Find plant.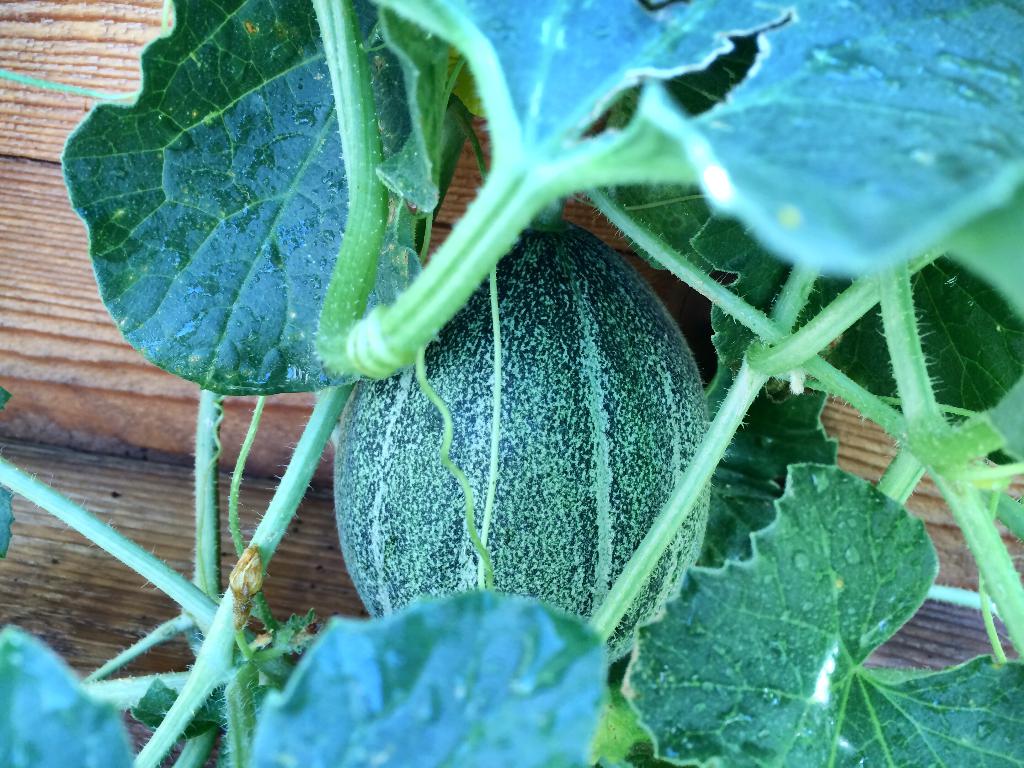
{"left": 0, "top": 0, "right": 1023, "bottom": 767}.
